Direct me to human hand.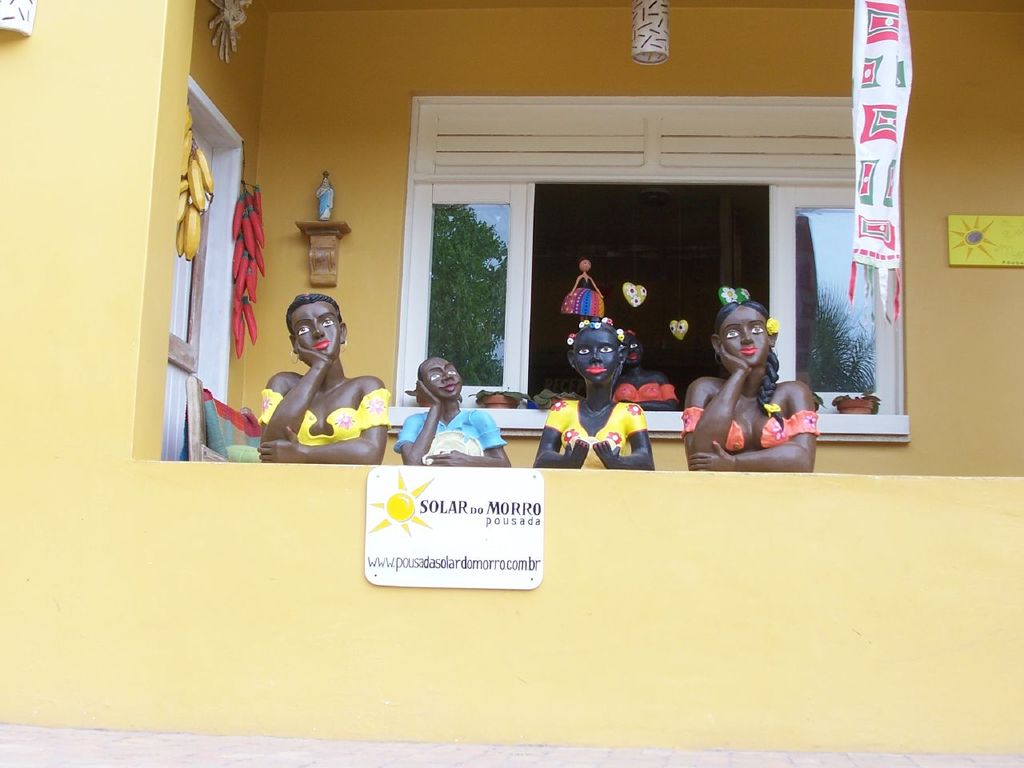
Direction: pyautogui.locateOnScreen(410, 378, 443, 413).
